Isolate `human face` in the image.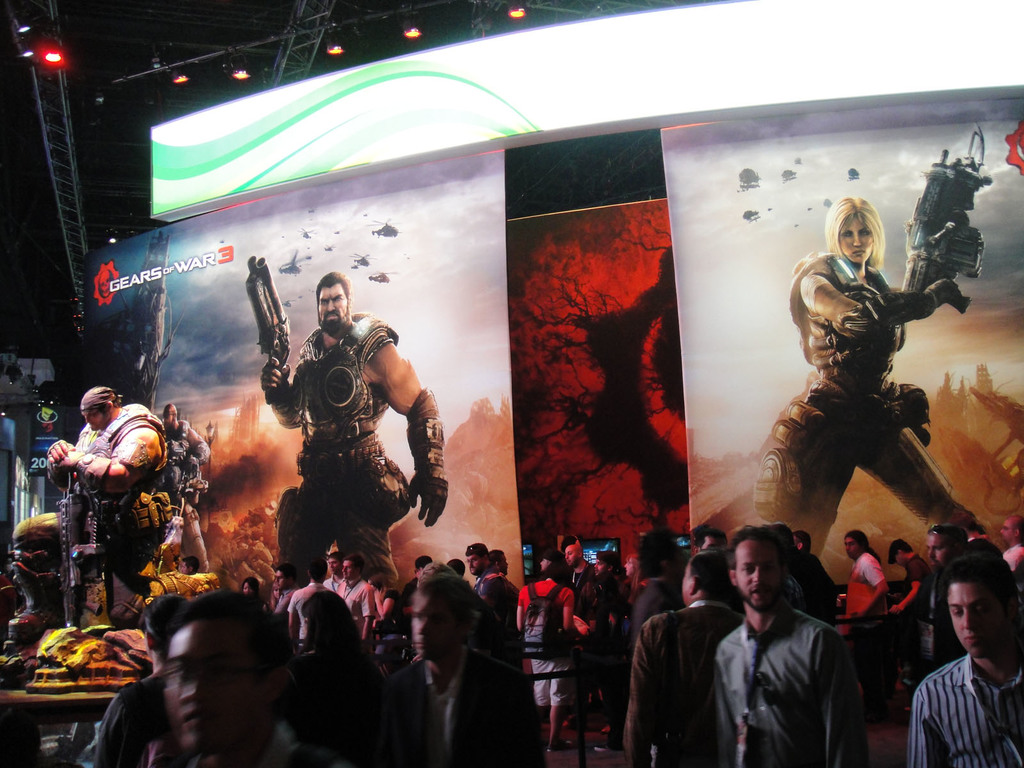
Isolated region: {"x1": 736, "y1": 544, "x2": 784, "y2": 612}.
